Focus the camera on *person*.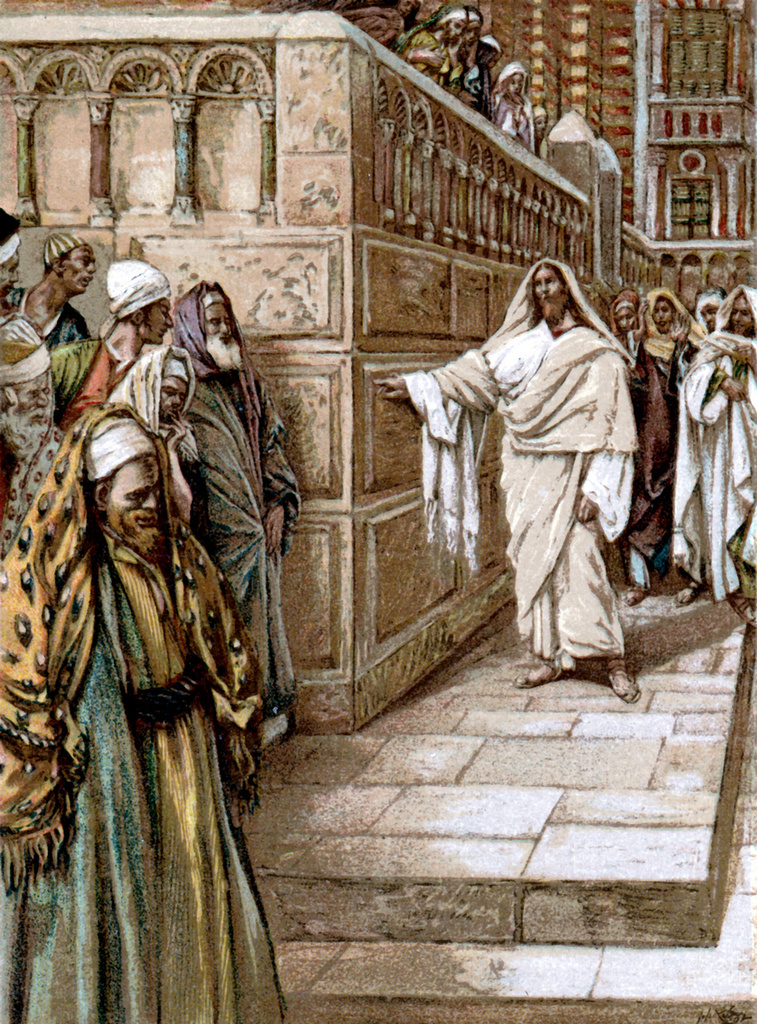
Focus region: crop(599, 294, 646, 339).
